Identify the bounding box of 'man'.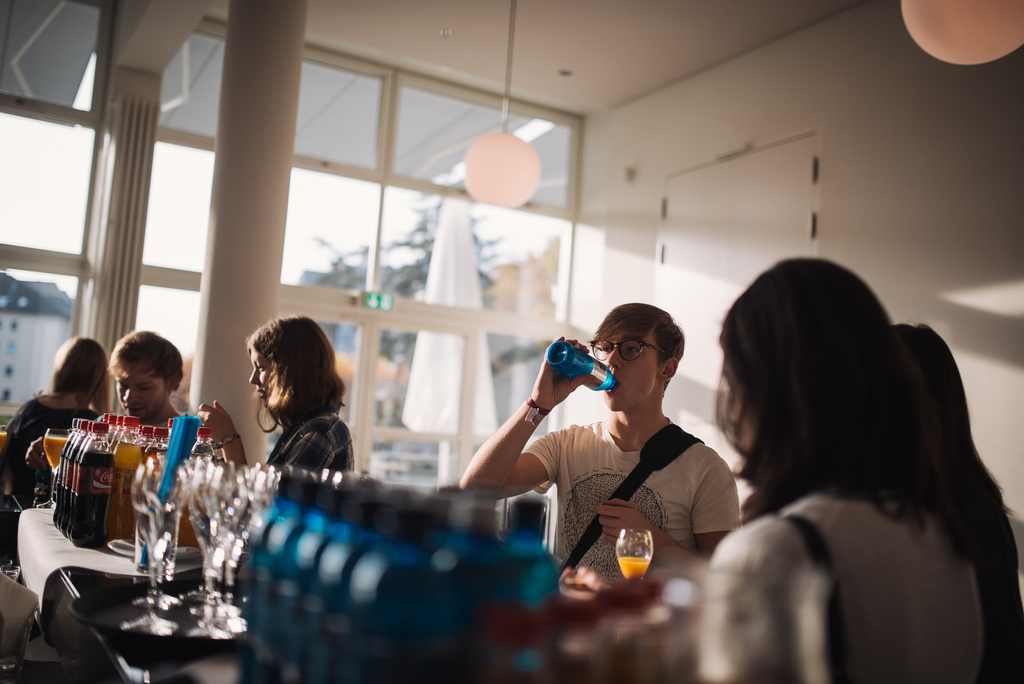
{"left": 24, "top": 329, "right": 187, "bottom": 462}.
